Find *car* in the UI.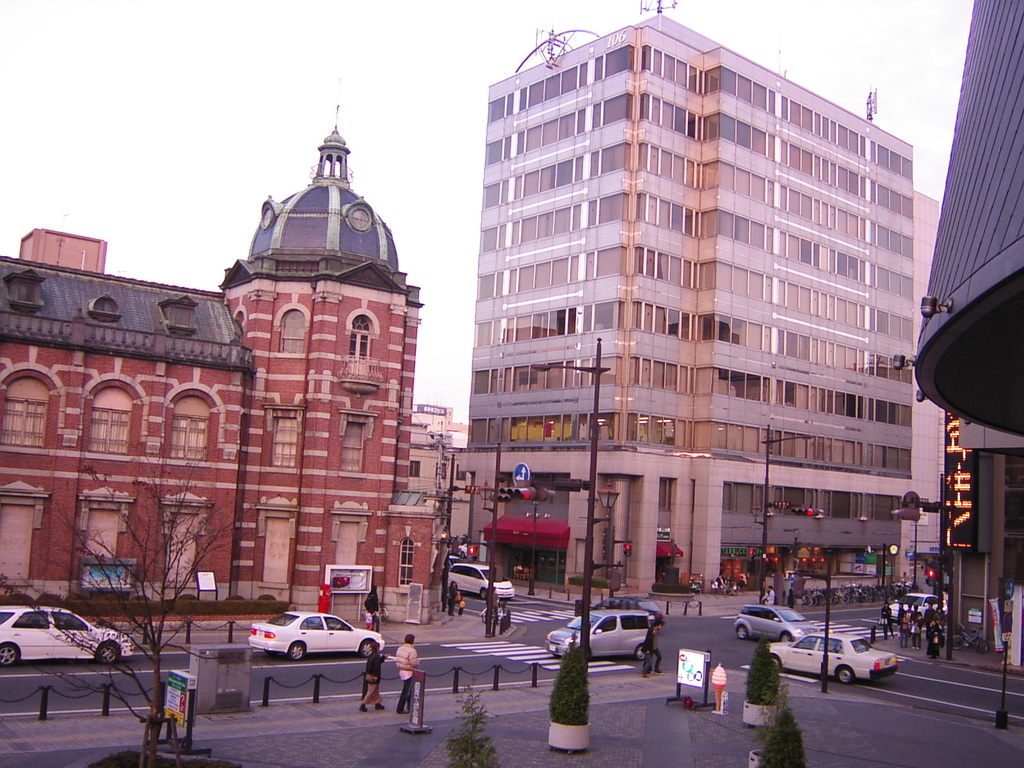
UI element at (447,563,515,600).
